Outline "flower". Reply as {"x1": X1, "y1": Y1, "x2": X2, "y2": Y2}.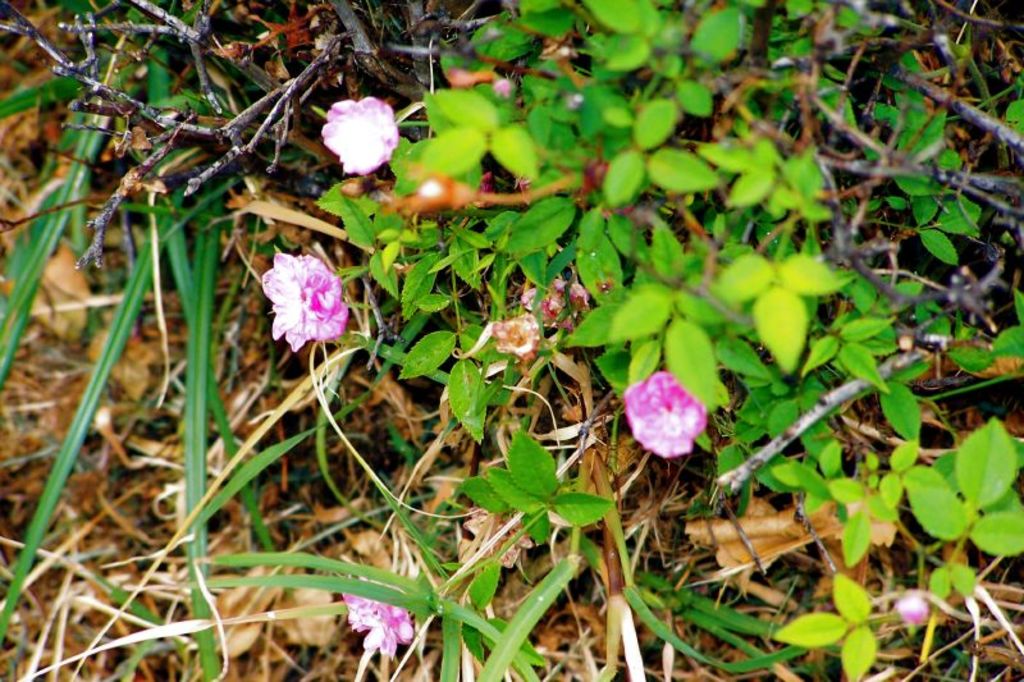
{"x1": 899, "y1": 594, "x2": 927, "y2": 623}.
